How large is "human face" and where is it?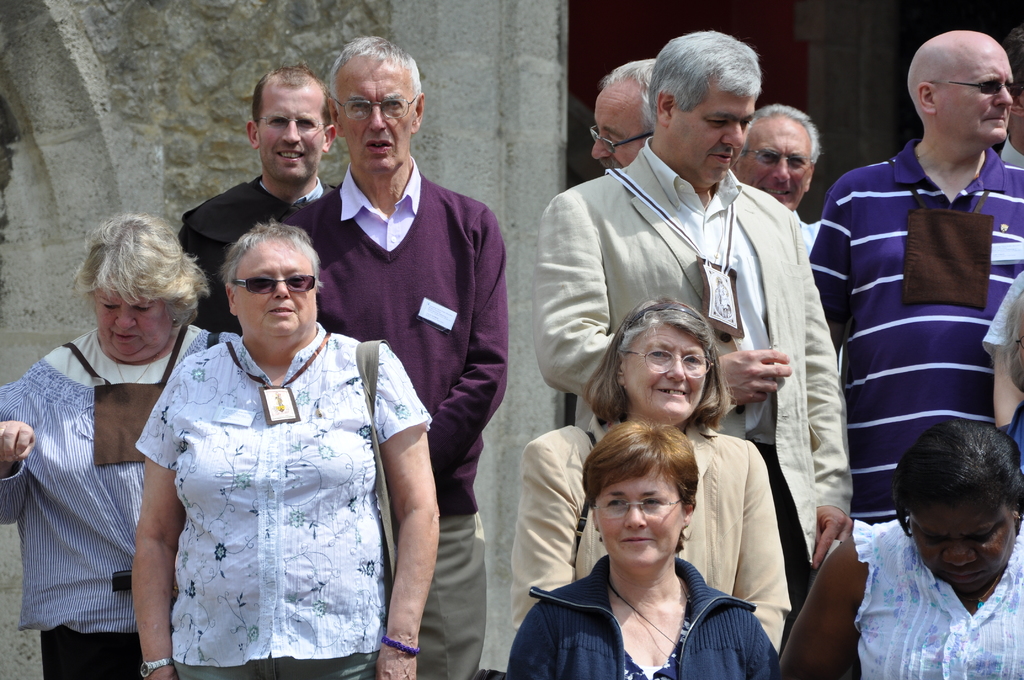
Bounding box: l=235, t=237, r=318, b=334.
